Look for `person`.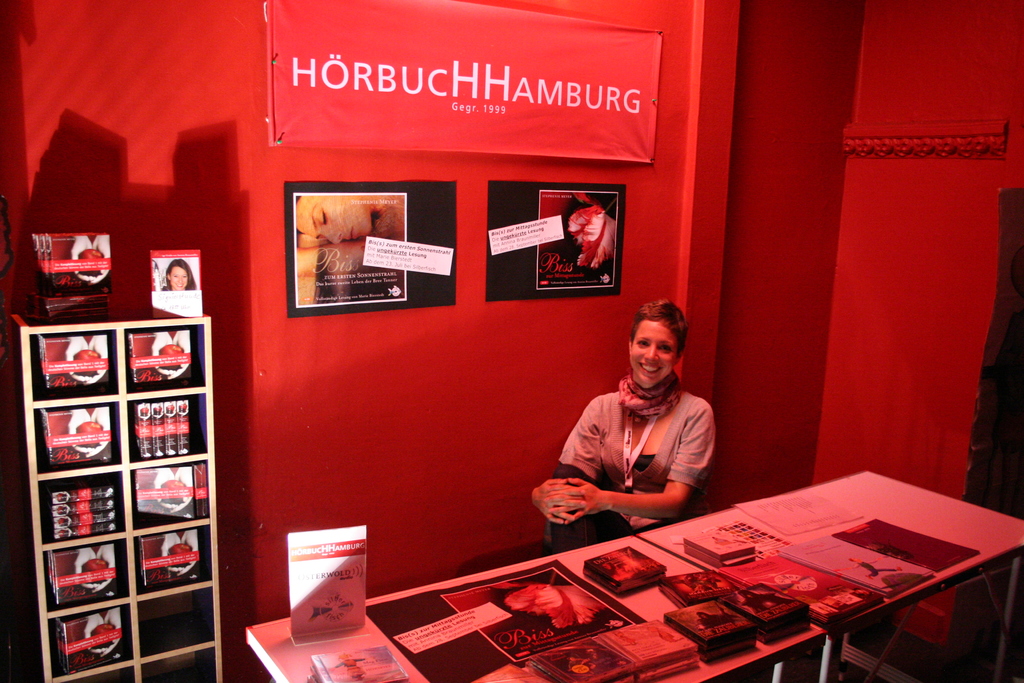
Found: (548, 297, 735, 552).
